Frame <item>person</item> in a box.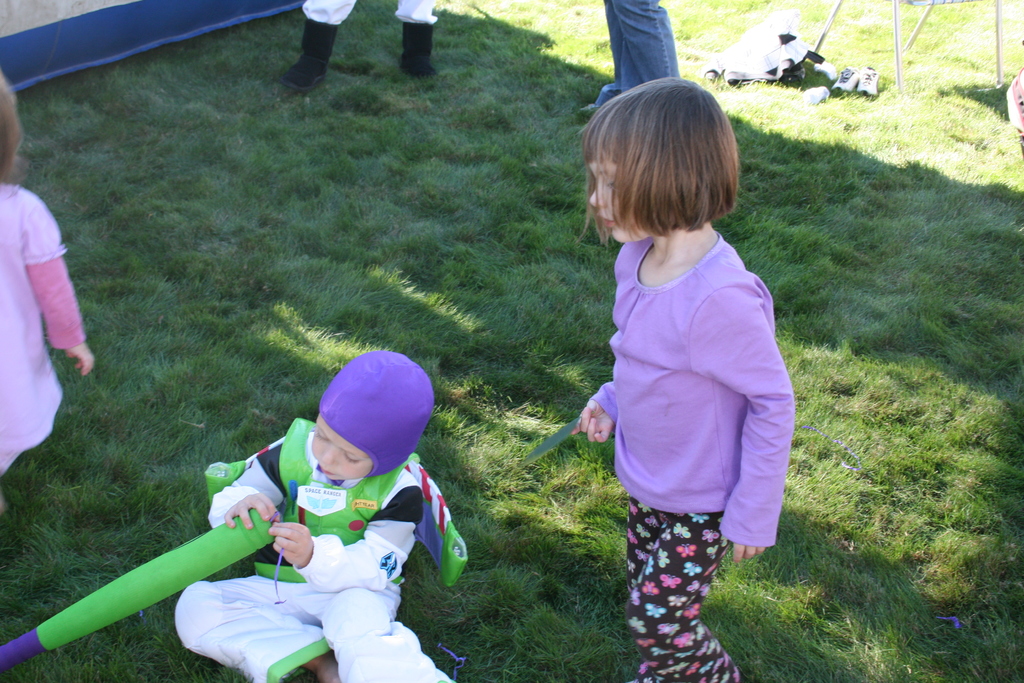
[174,350,465,682].
